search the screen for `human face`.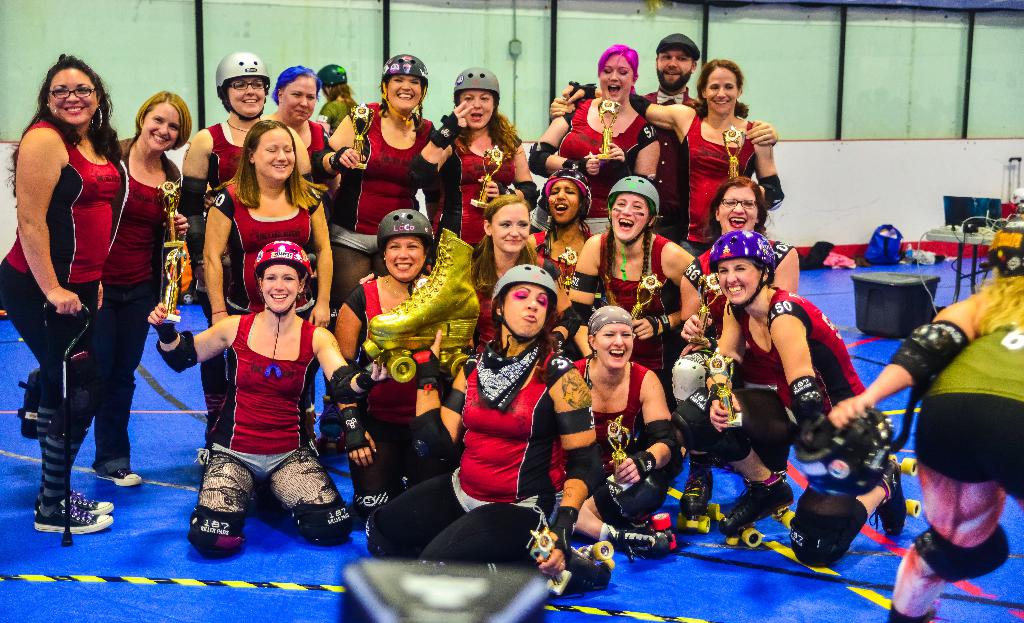
Found at x1=388, y1=75, x2=422, y2=109.
